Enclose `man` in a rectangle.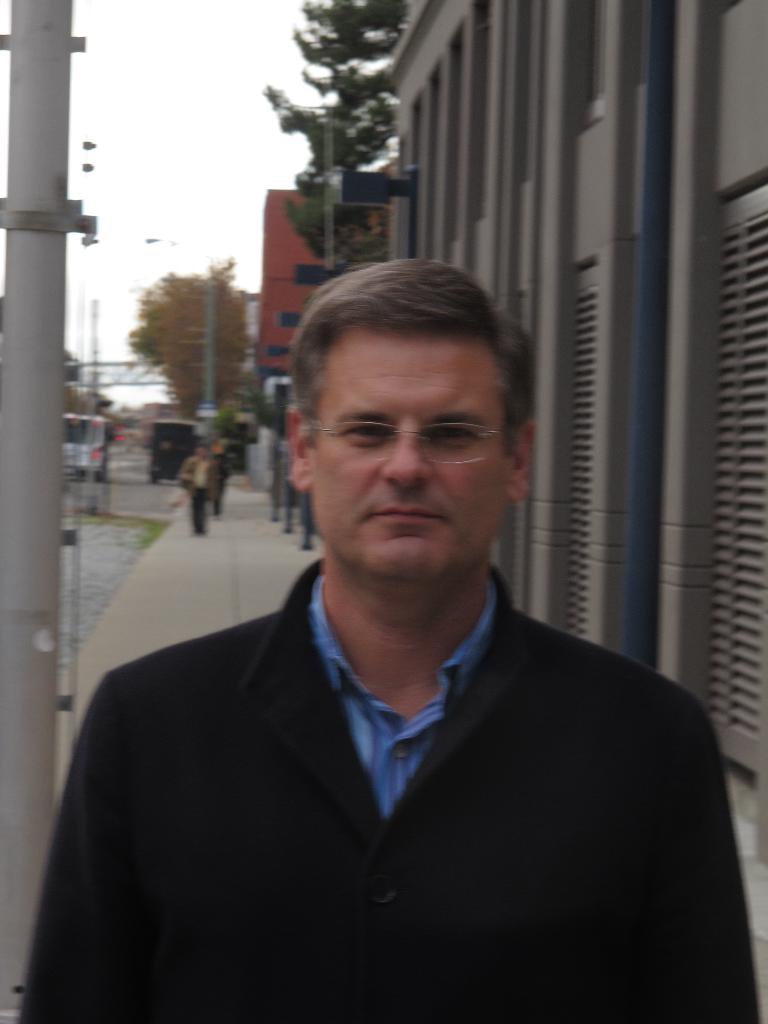
Rect(42, 250, 742, 1001).
